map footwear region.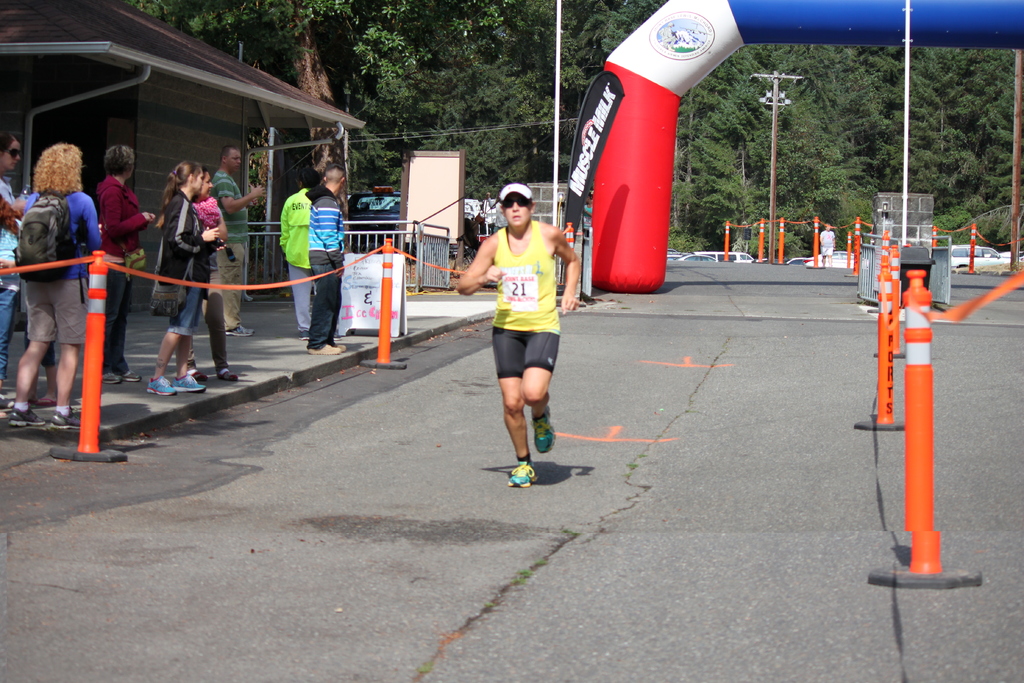
Mapped to bbox(307, 342, 340, 355).
